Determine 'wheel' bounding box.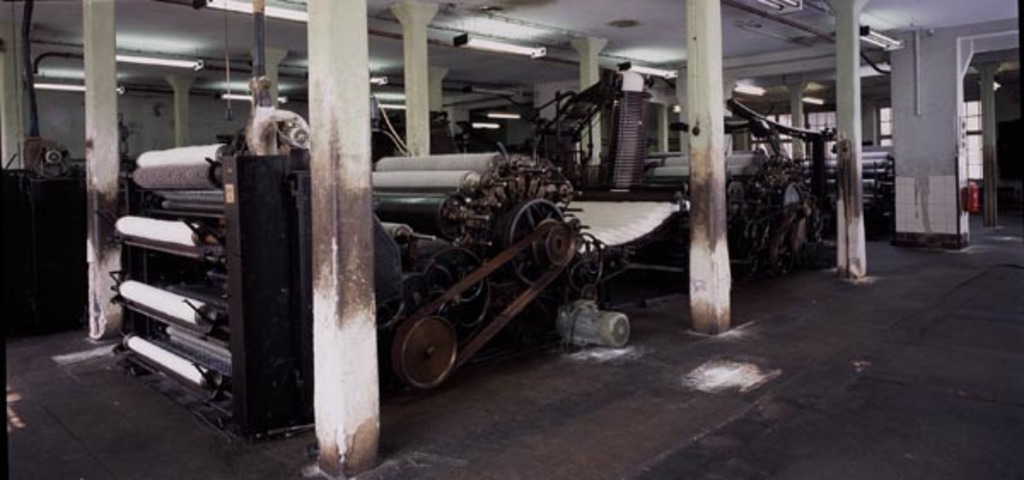
Determined: <bbox>534, 219, 575, 272</bbox>.
